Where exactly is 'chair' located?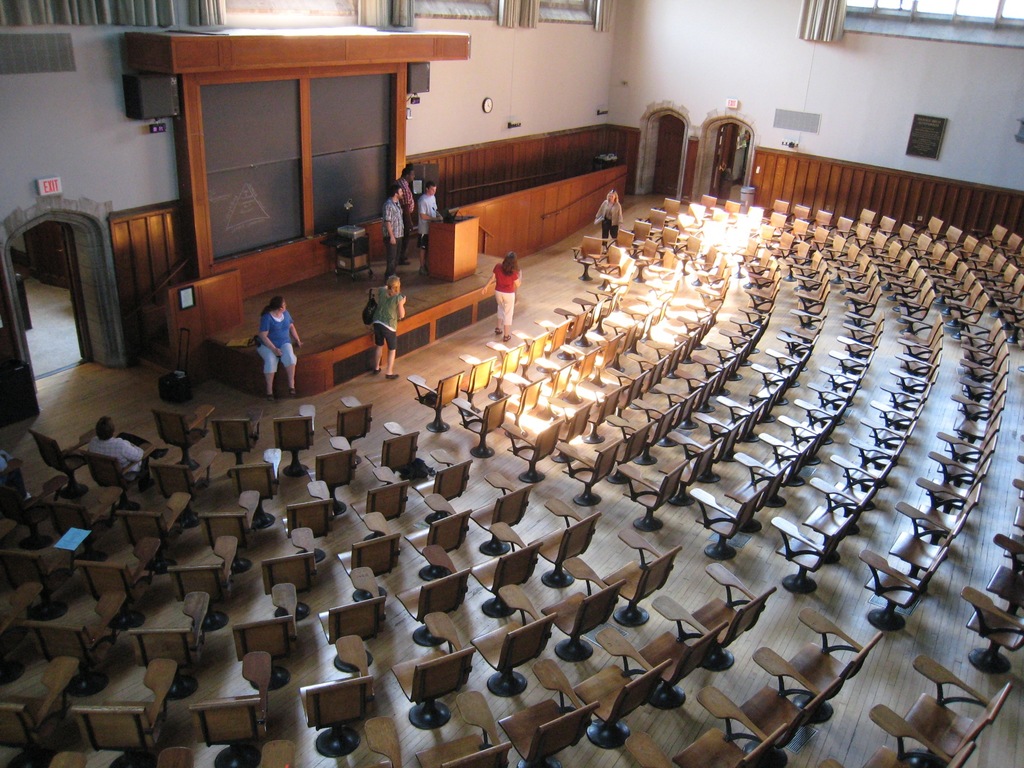
Its bounding box is region(562, 341, 599, 393).
